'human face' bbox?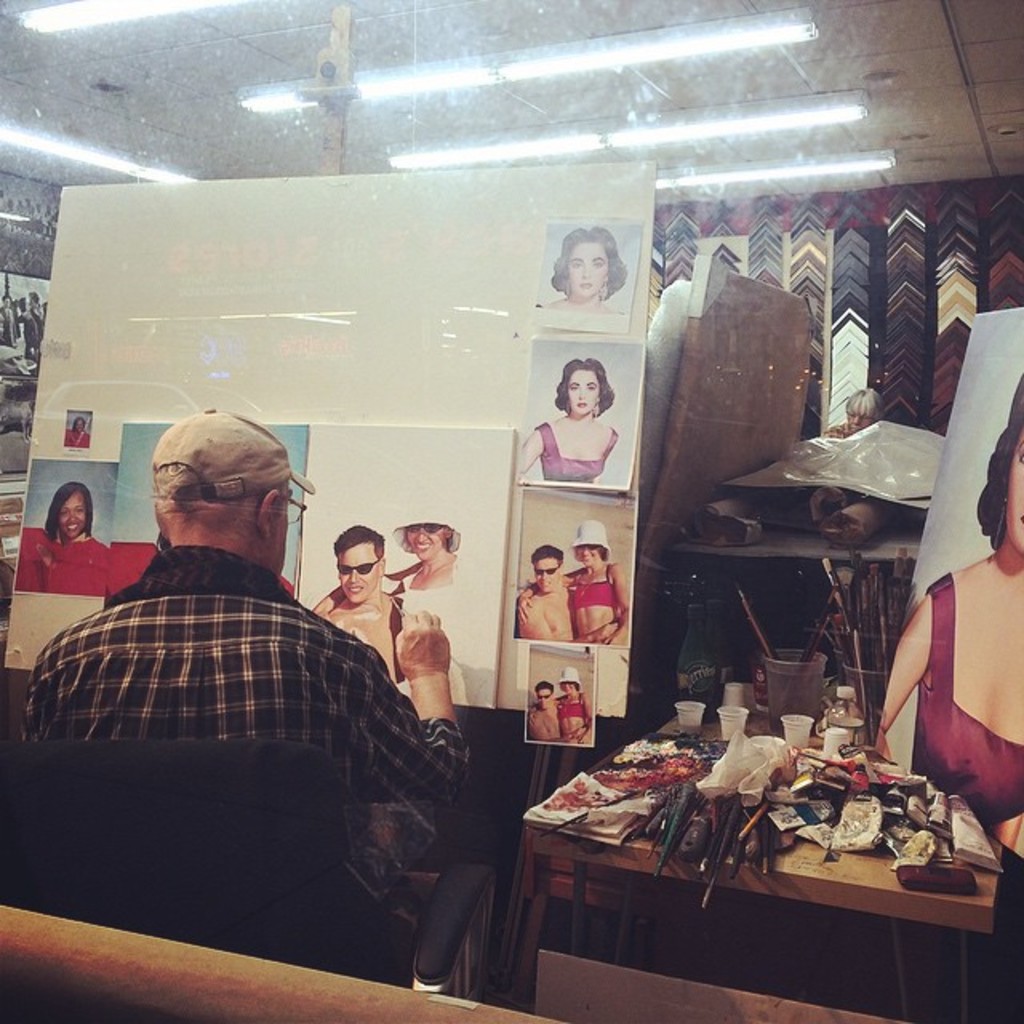
568,238,610,296
